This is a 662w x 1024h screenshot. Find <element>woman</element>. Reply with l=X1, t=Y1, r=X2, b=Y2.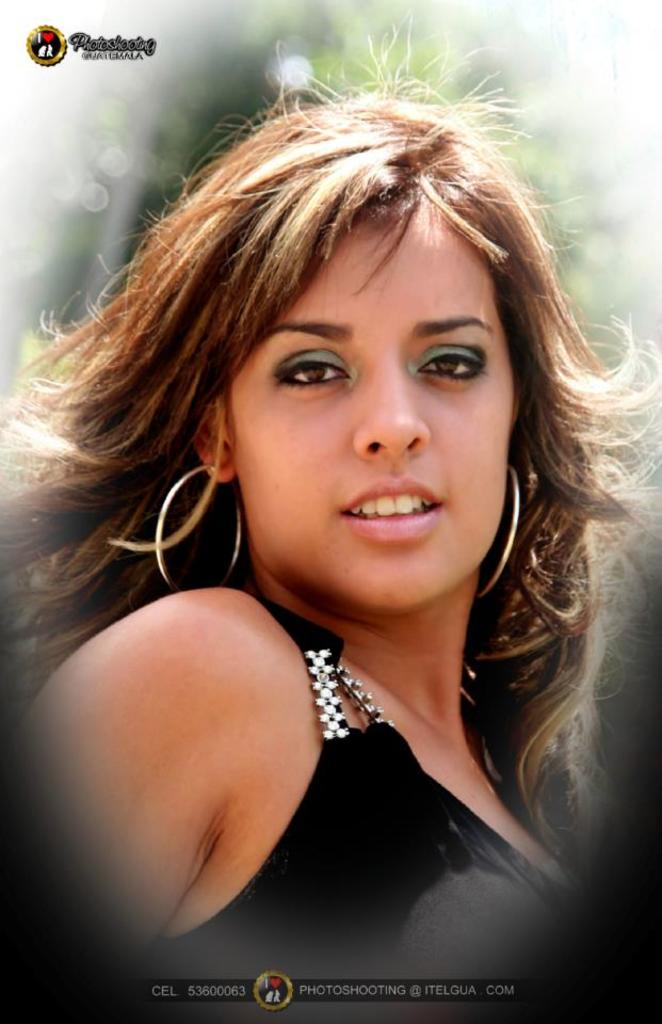
l=3, t=112, r=642, b=961.
